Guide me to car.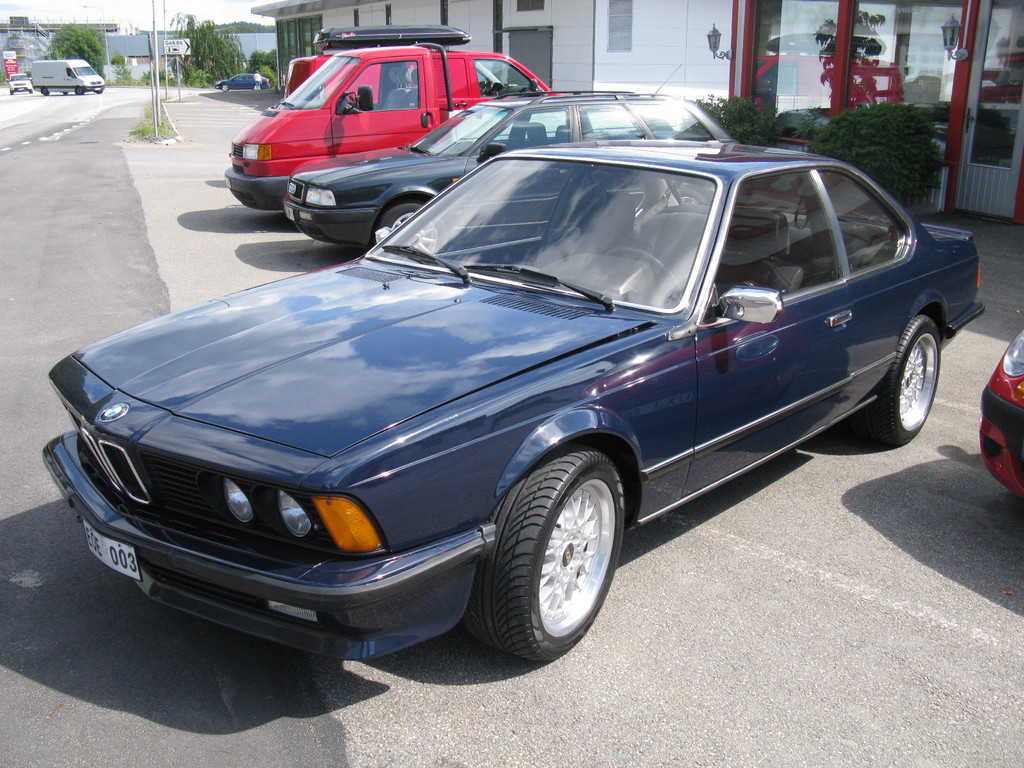
Guidance: 214/73/274/90.
